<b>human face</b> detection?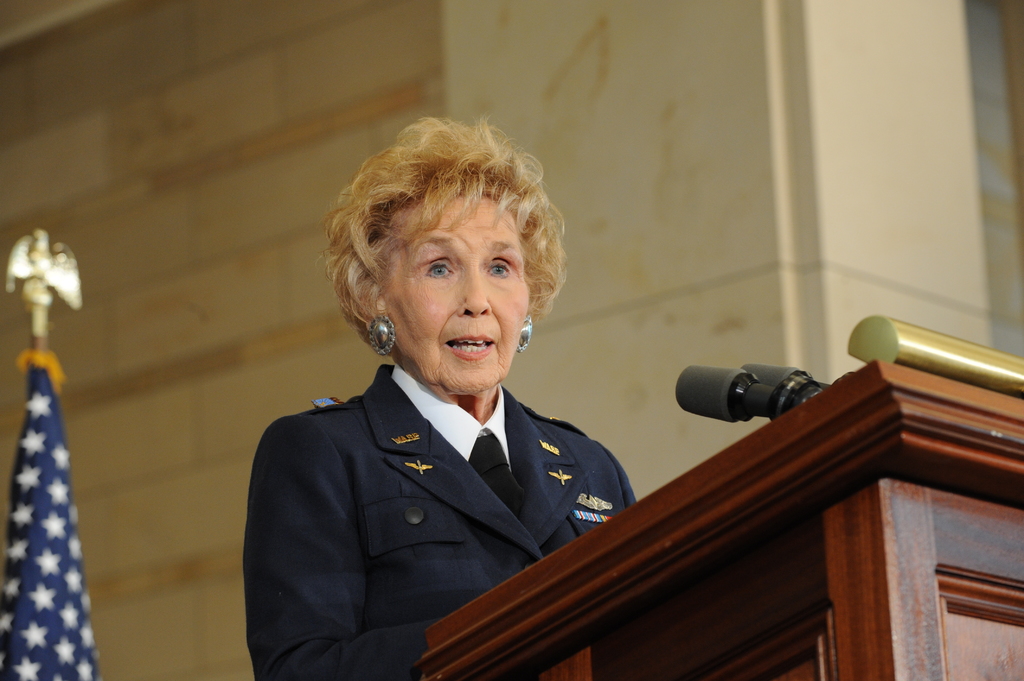
x1=372 y1=188 x2=526 y2=389
